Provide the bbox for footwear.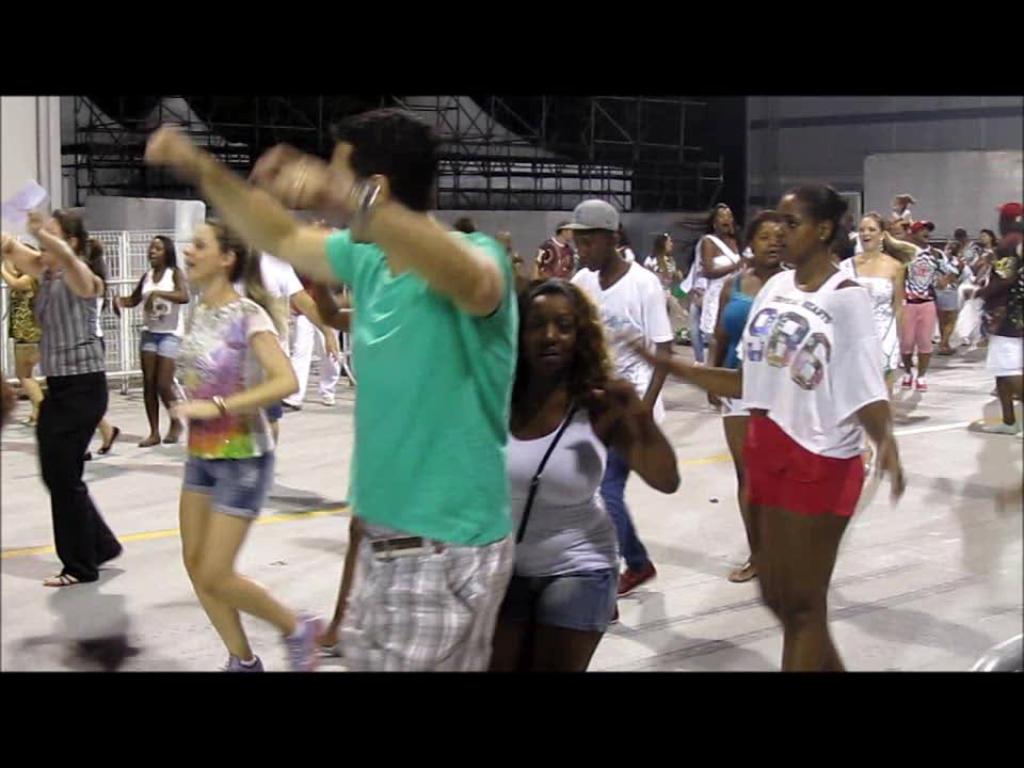
[x1=213, y1=653, x2=267, y2=673].
